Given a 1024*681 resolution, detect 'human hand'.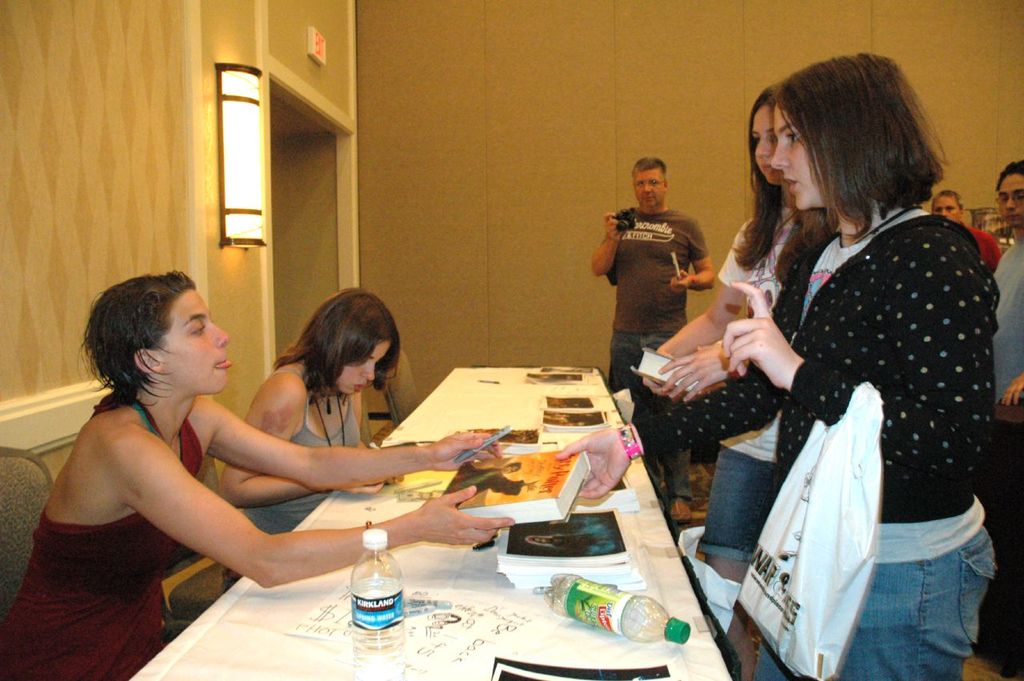
(x1=601, y1=208, x2=623, y2=246).
